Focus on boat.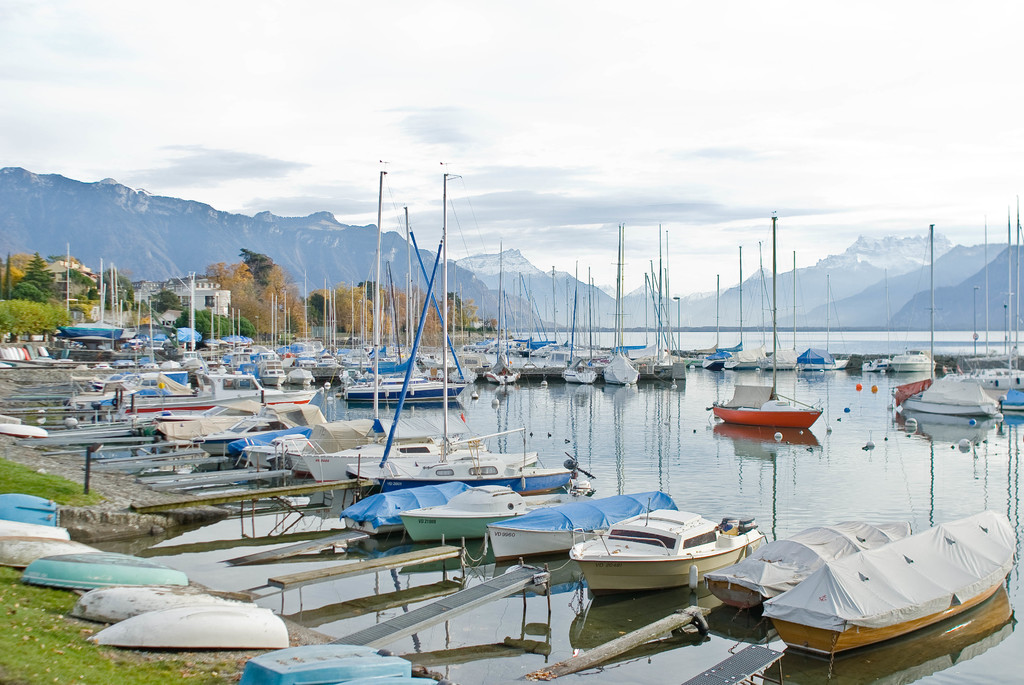
Focused at detection(732, 508, 1023, 663).
